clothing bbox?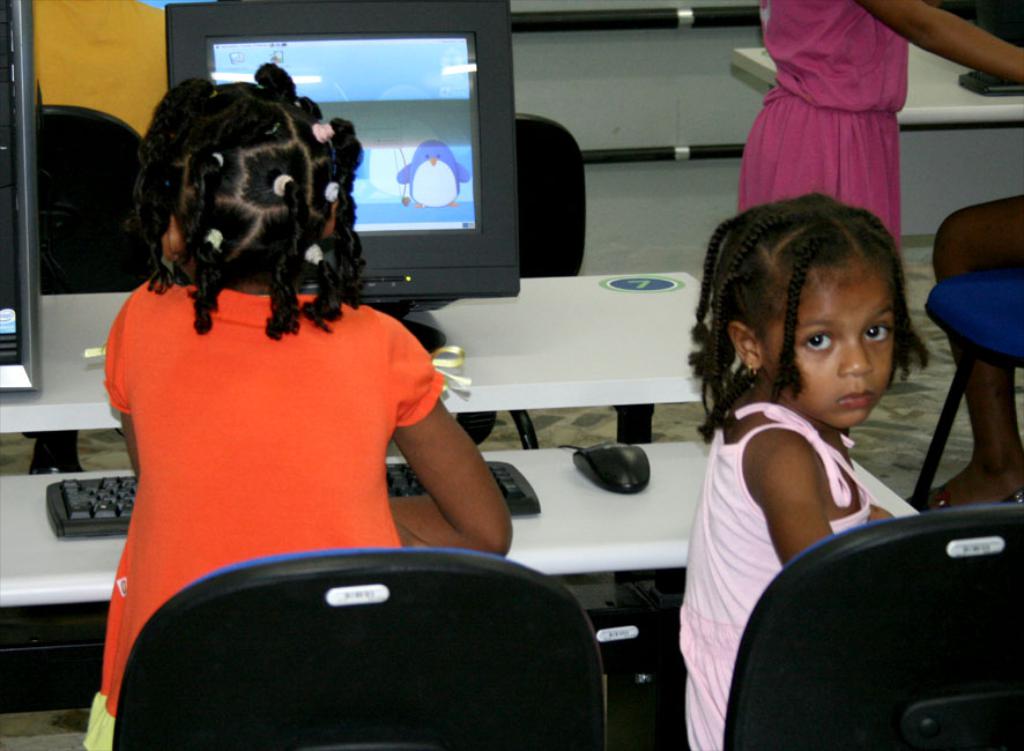
box(86, 280, 467, 750)
